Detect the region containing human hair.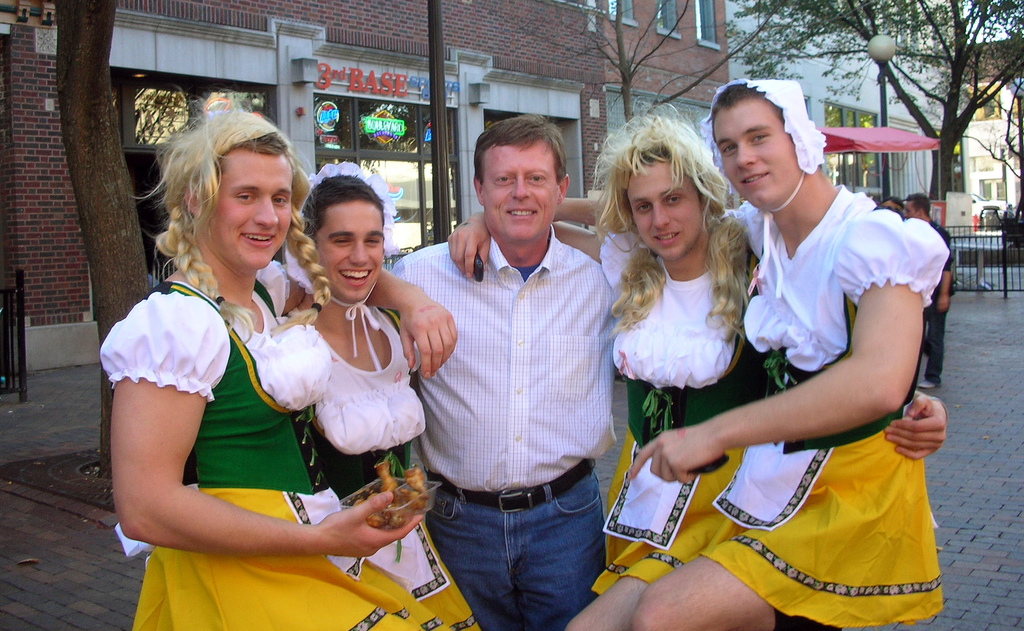
[908, 189, 933, 218].
